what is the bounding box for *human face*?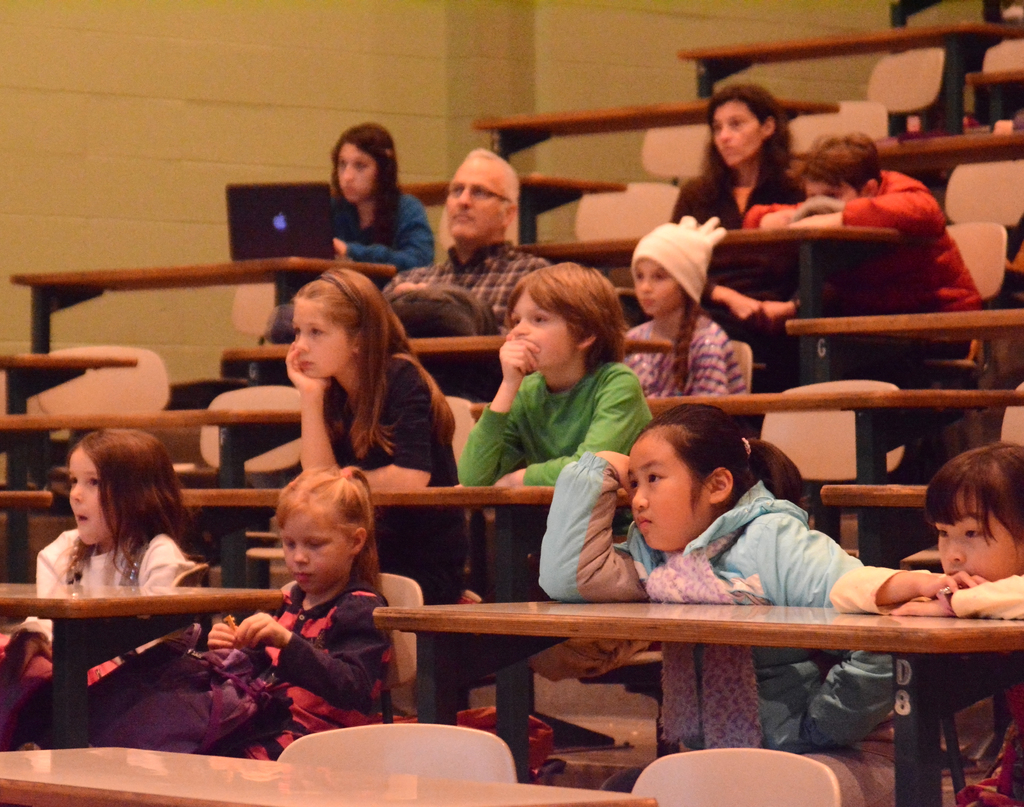
(637, 259, 676, 313).
